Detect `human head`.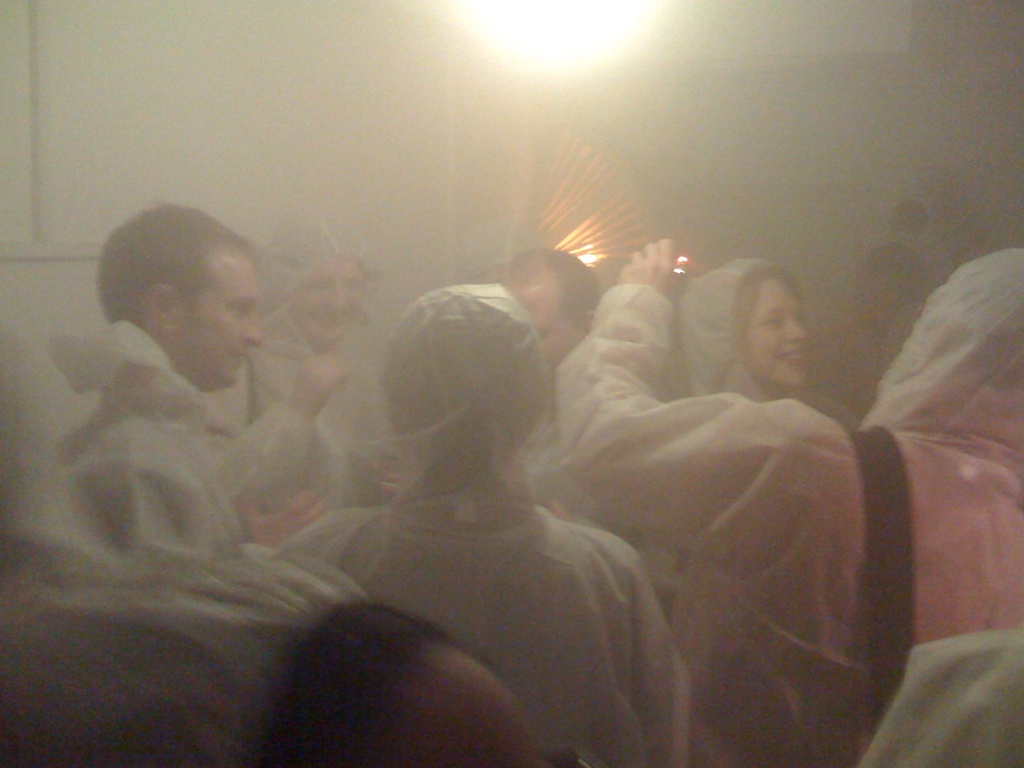
Detected at select_region(588, 253, 636, 292).
